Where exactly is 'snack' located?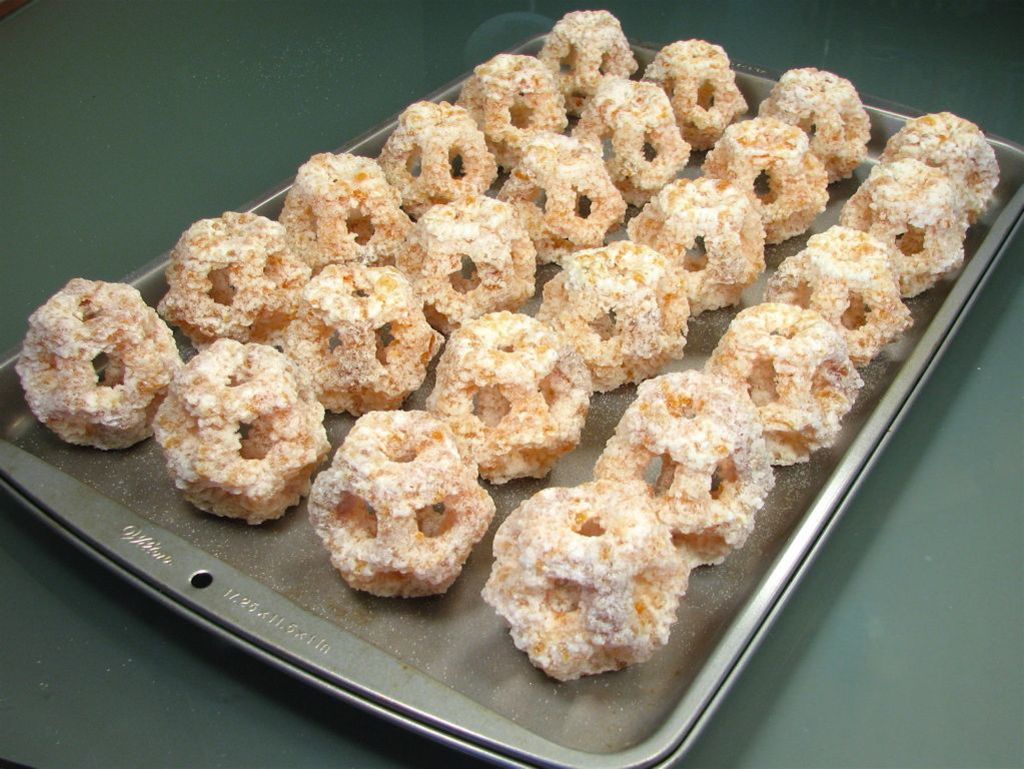
Its bounding box is Rect(767, 224, 913, 375).
